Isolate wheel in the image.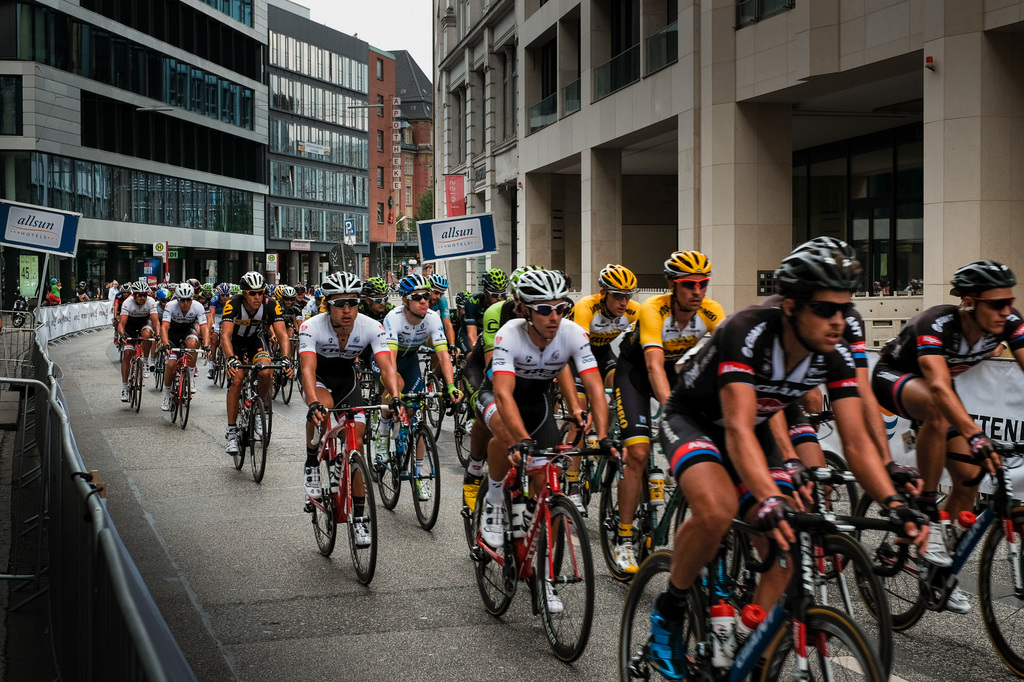
Isolated region: {"left": 132, "top": 360, "right": 141, "bottom": 412}.
